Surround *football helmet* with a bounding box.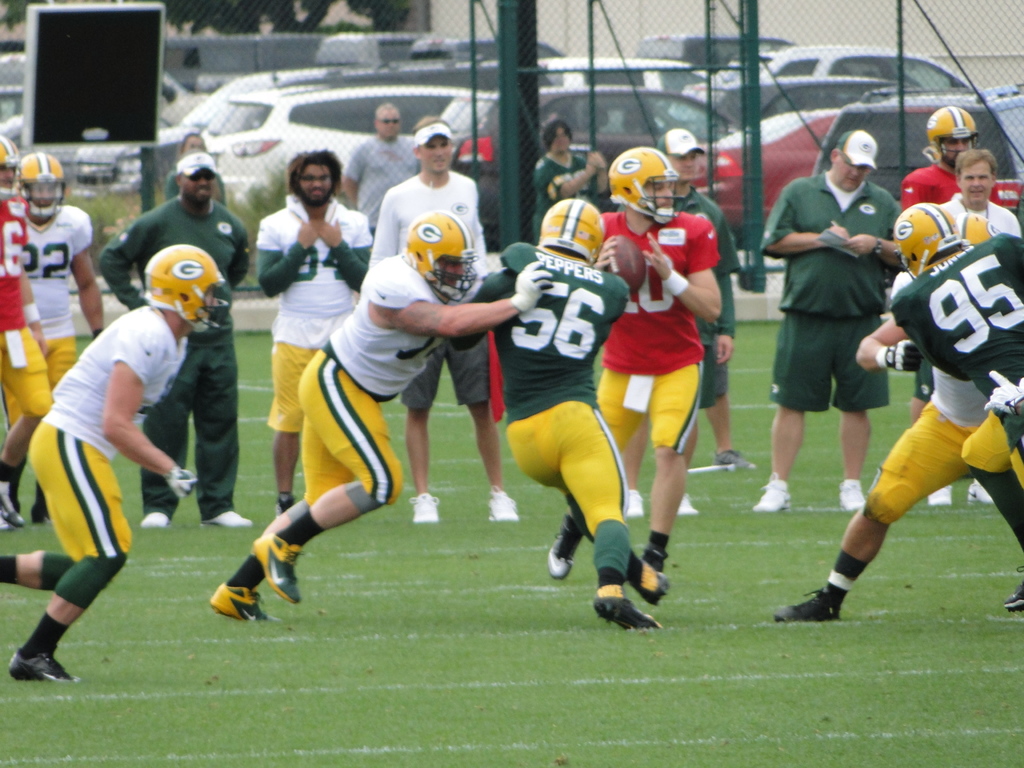
<region>145, 245, 230, 340</region>.
